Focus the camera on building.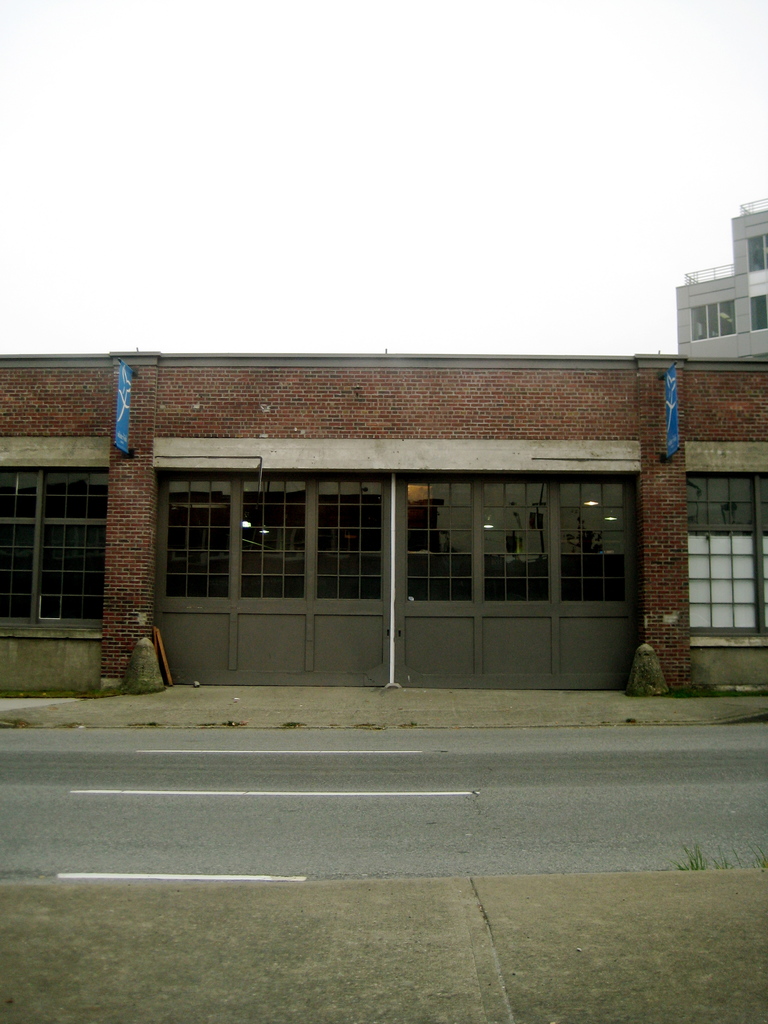
Focus region: <box>673,199,767,369</box>.
